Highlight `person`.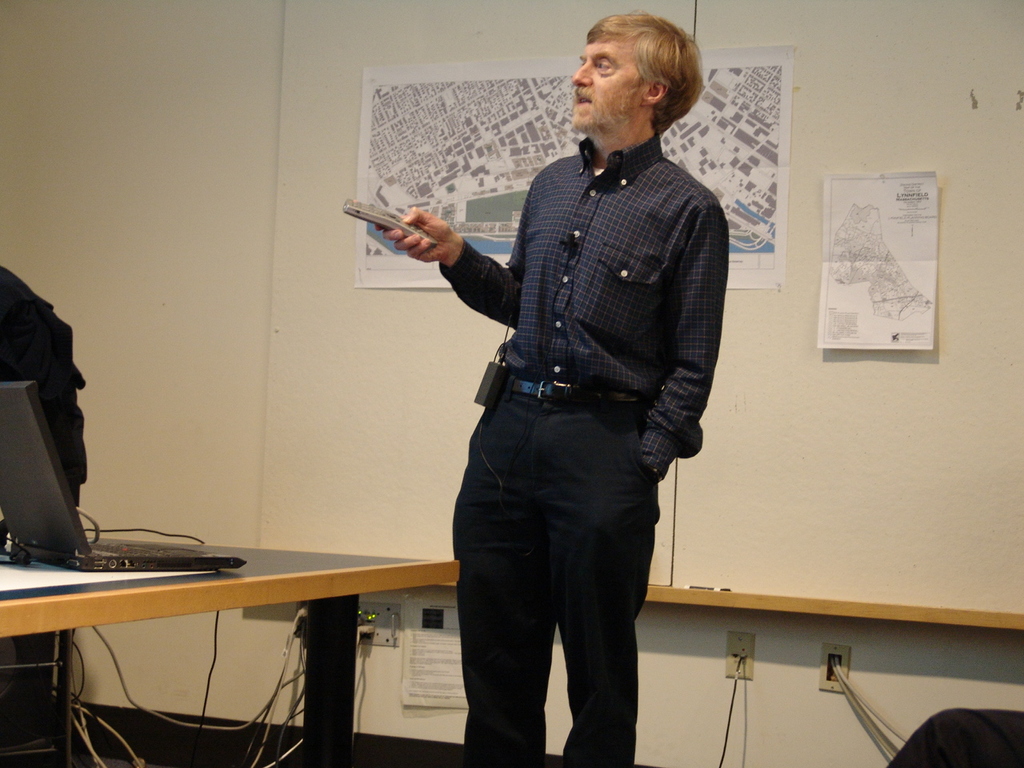
Highlighted region: left=374, top=5, right=738, bottom=767.
